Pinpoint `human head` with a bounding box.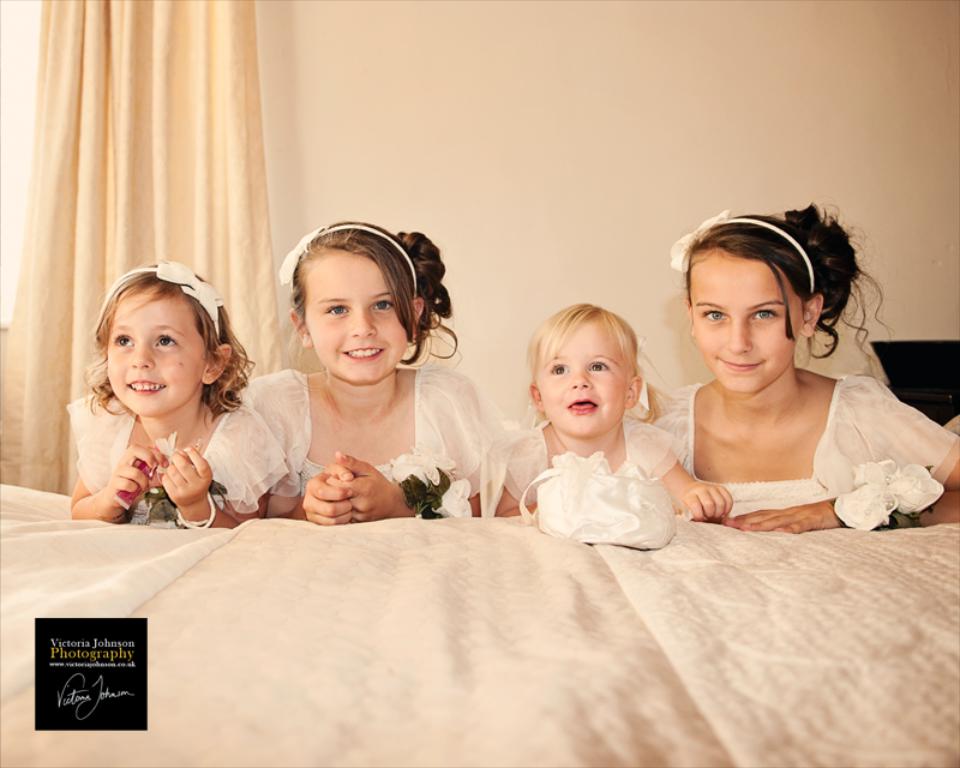
box(103, 262, 233, 418).
